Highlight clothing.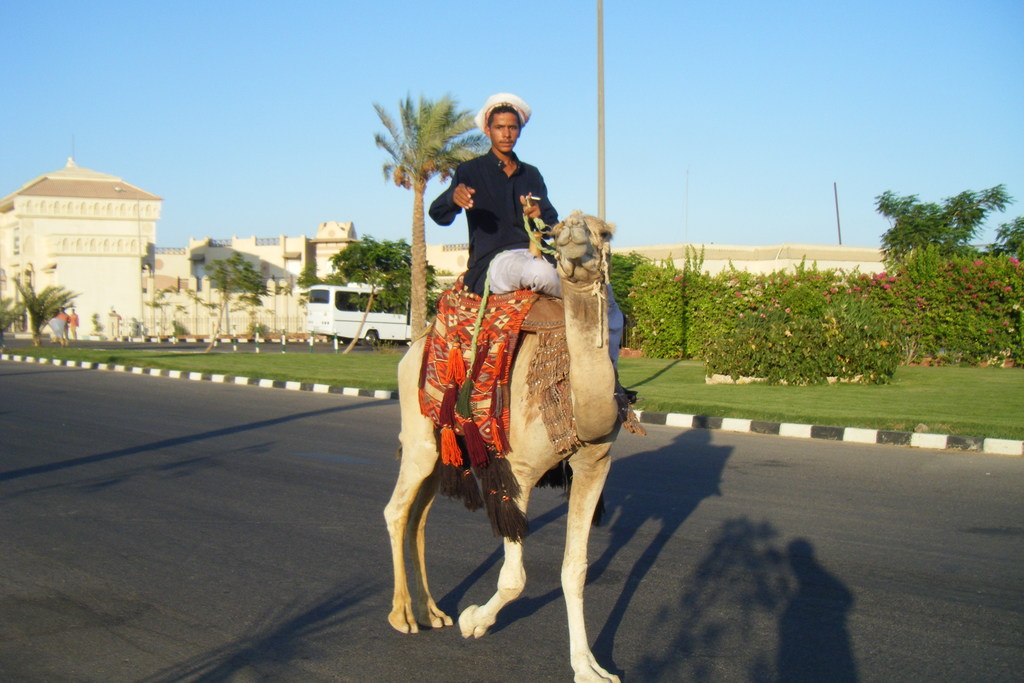
Highlighted region: box=[456, 129, 579, 290].
